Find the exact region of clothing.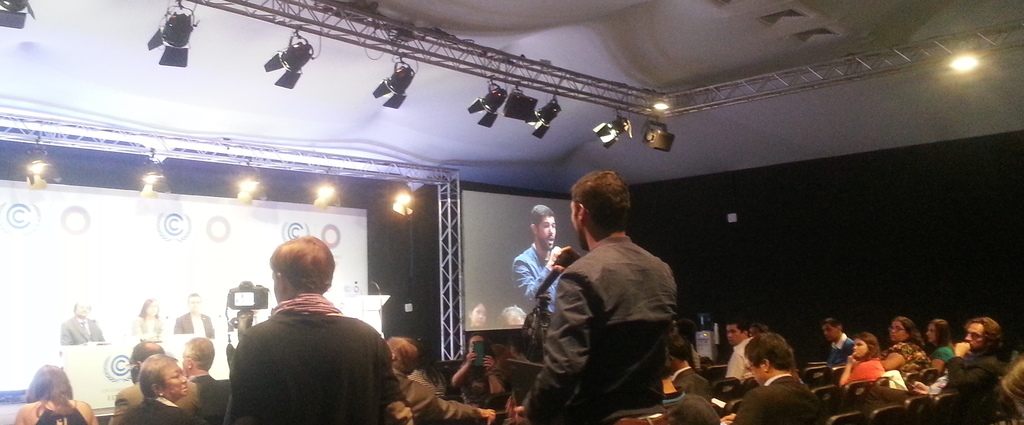
Exact region: pyautogui.locateOnScreen(121, 401, 191, 424).
